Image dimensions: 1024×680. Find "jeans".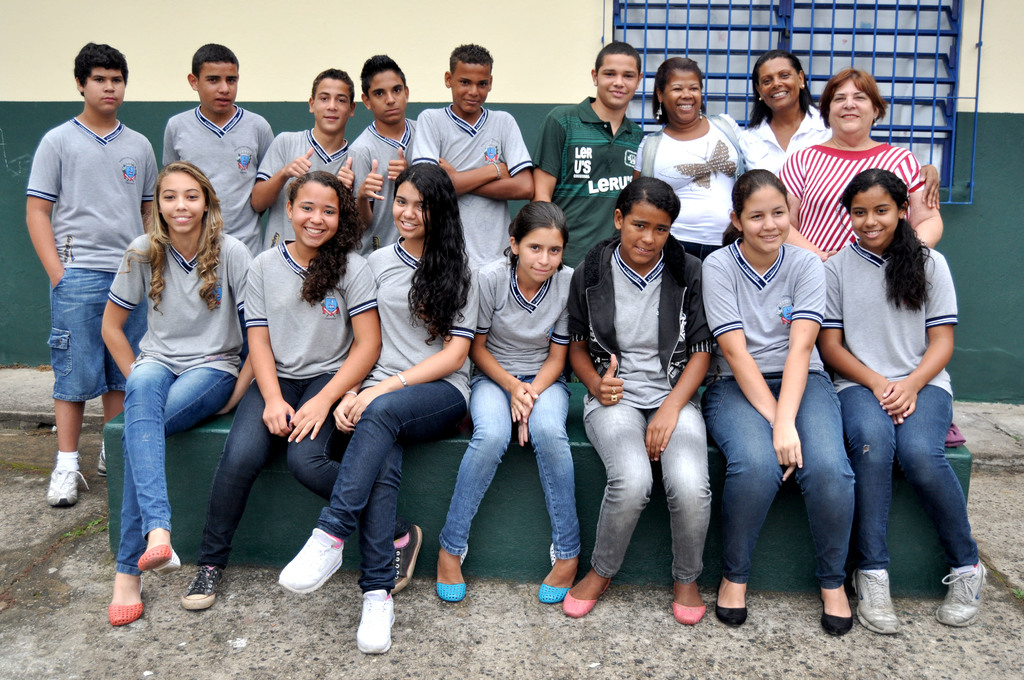
pyautogui.locateOnScreen(202, 374, 344, 569).
